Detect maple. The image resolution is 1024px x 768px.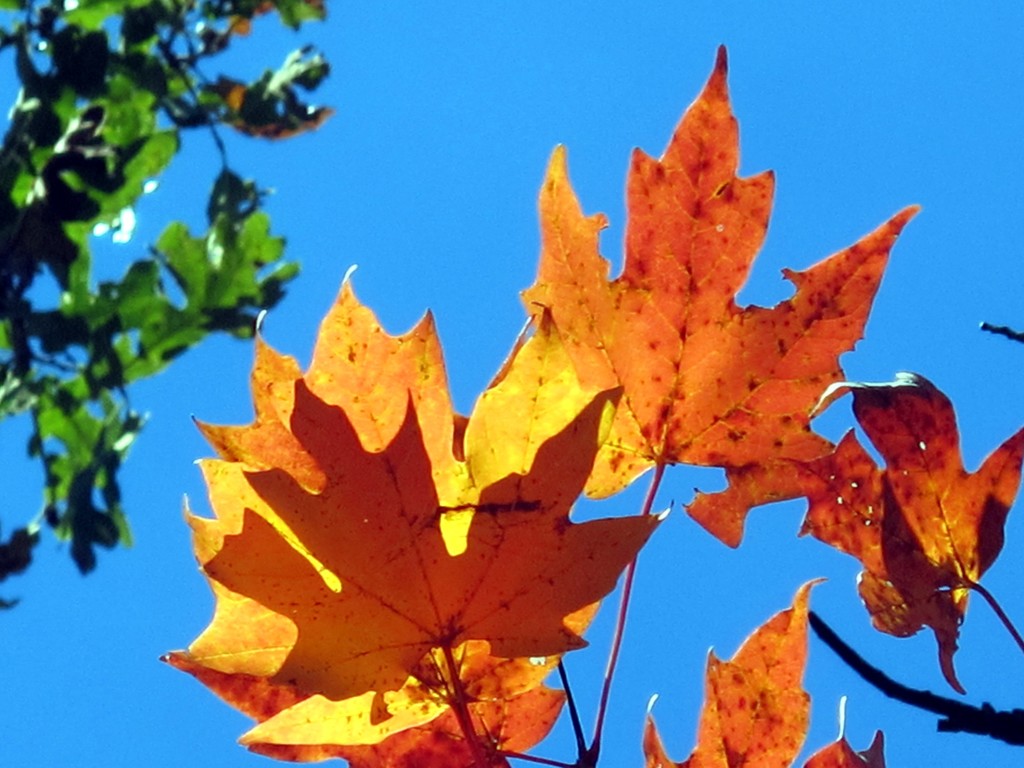
(638,576,826,767).
